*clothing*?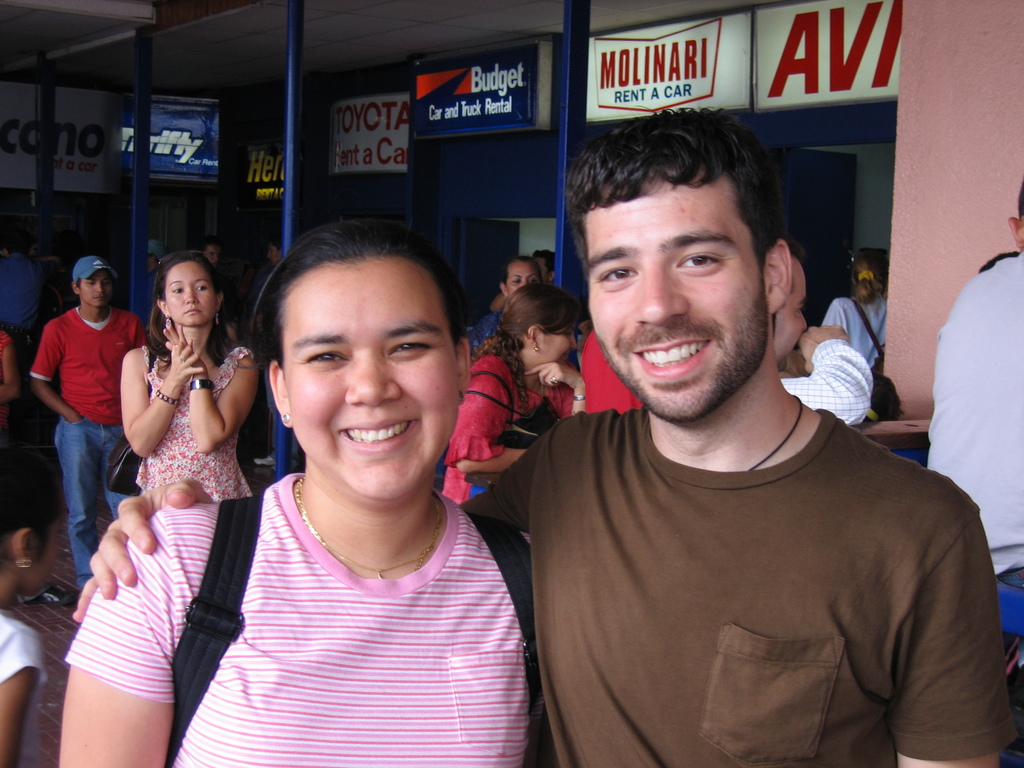
(left=59, top=475, right=540, bottom=767)
